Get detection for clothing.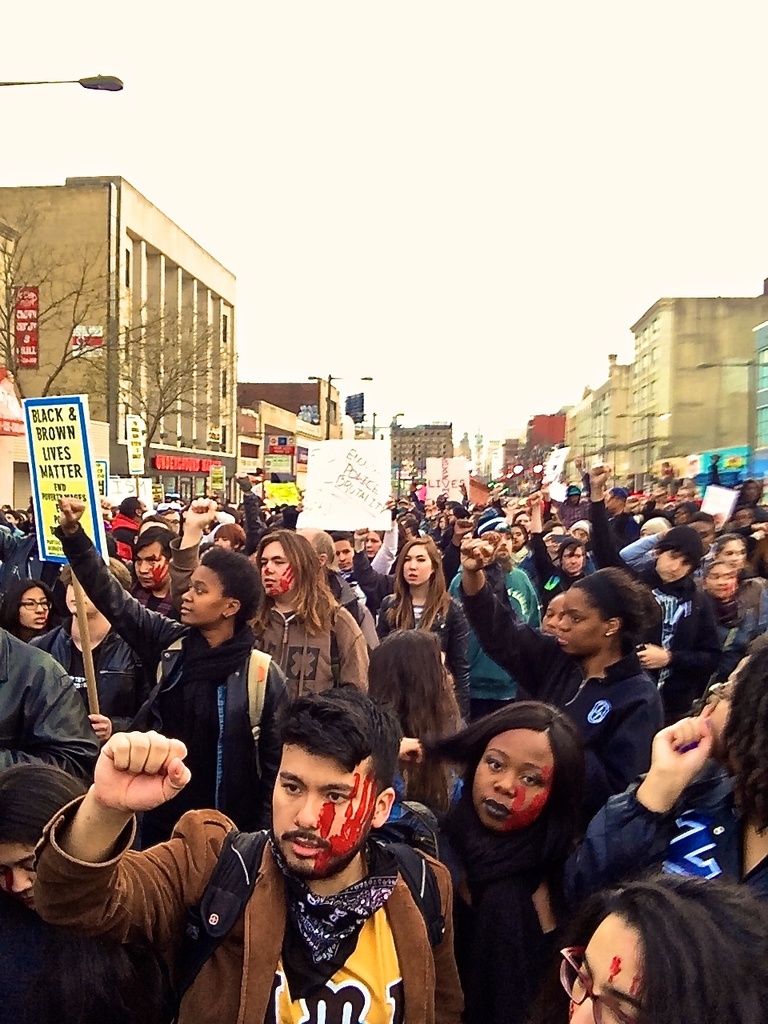
Detection: pyautogui.locateOnScreen(532, 527, 574, 590).
